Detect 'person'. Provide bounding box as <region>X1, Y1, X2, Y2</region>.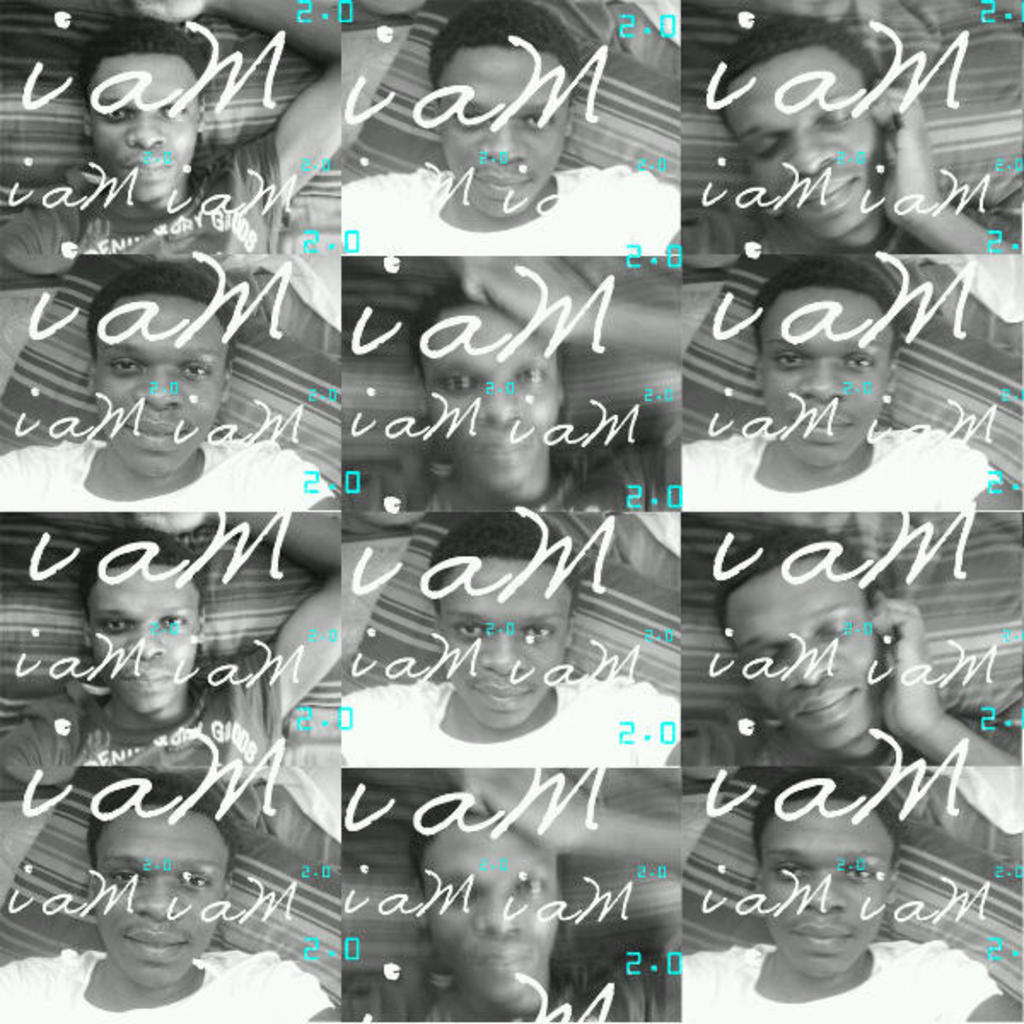
<region>324, 251, 684, 514</region>.
